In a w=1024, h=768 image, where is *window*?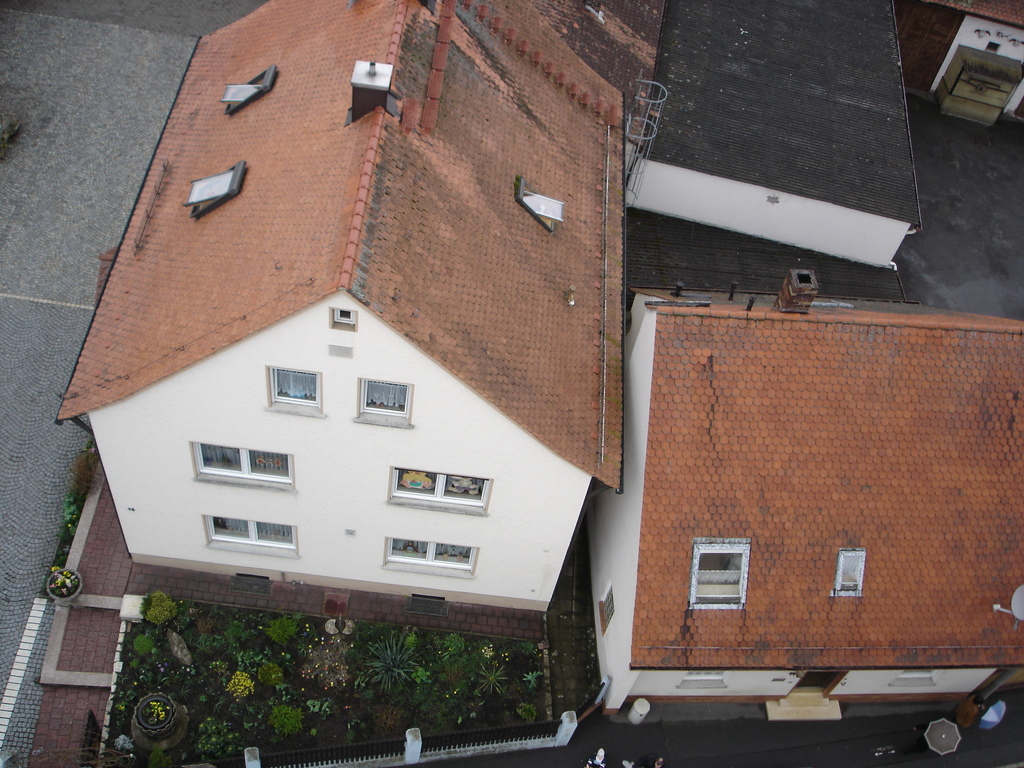
{"left": 829, "top": 547, "right": 862, "bottom": 597}.
